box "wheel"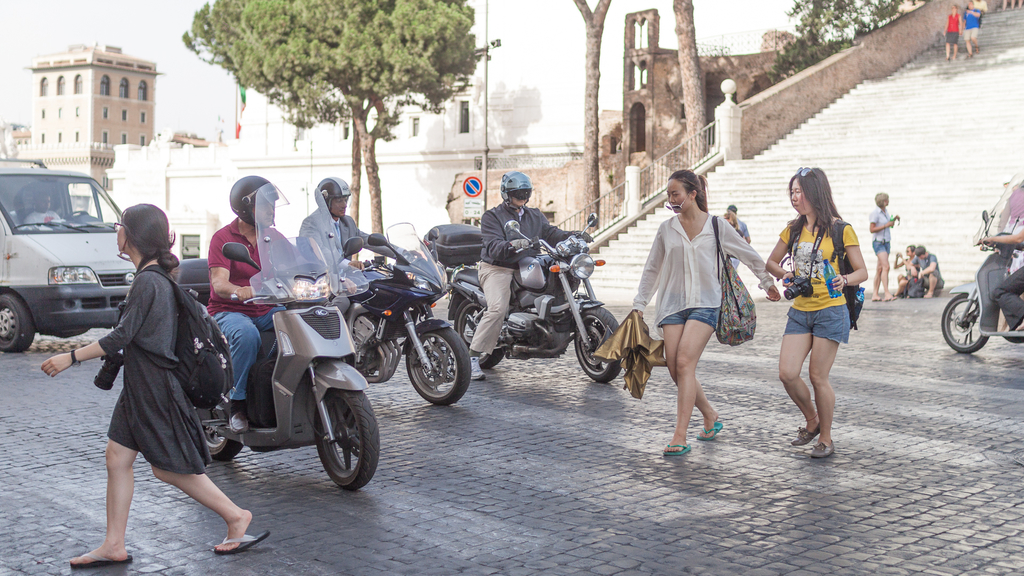
bbox(67, 211, 88, 220)
